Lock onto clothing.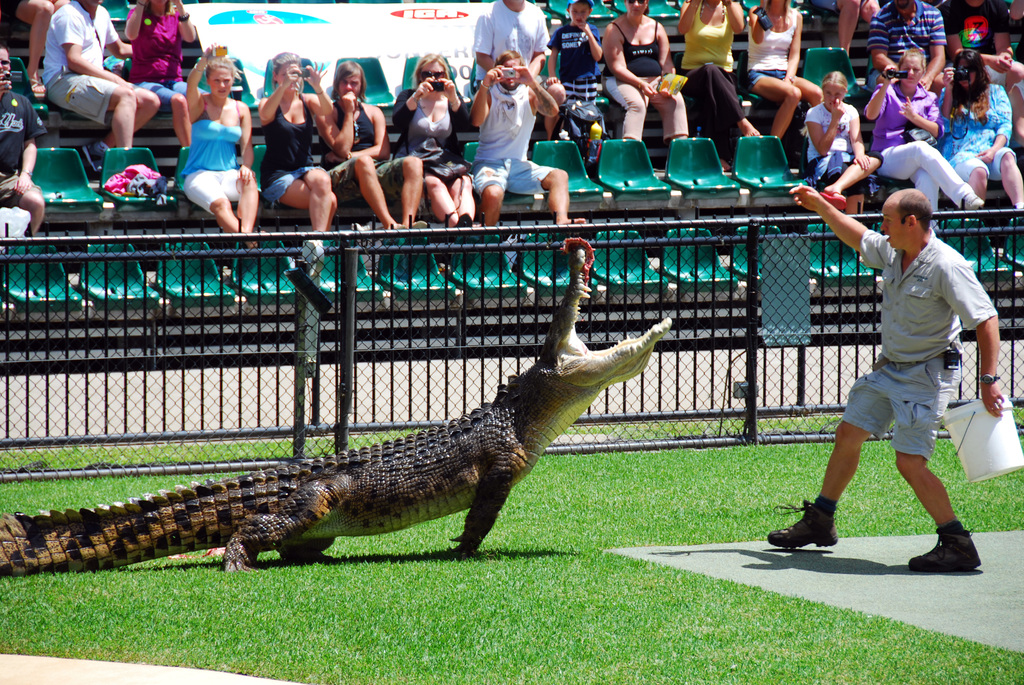
Locked: 687 4 749 136.
